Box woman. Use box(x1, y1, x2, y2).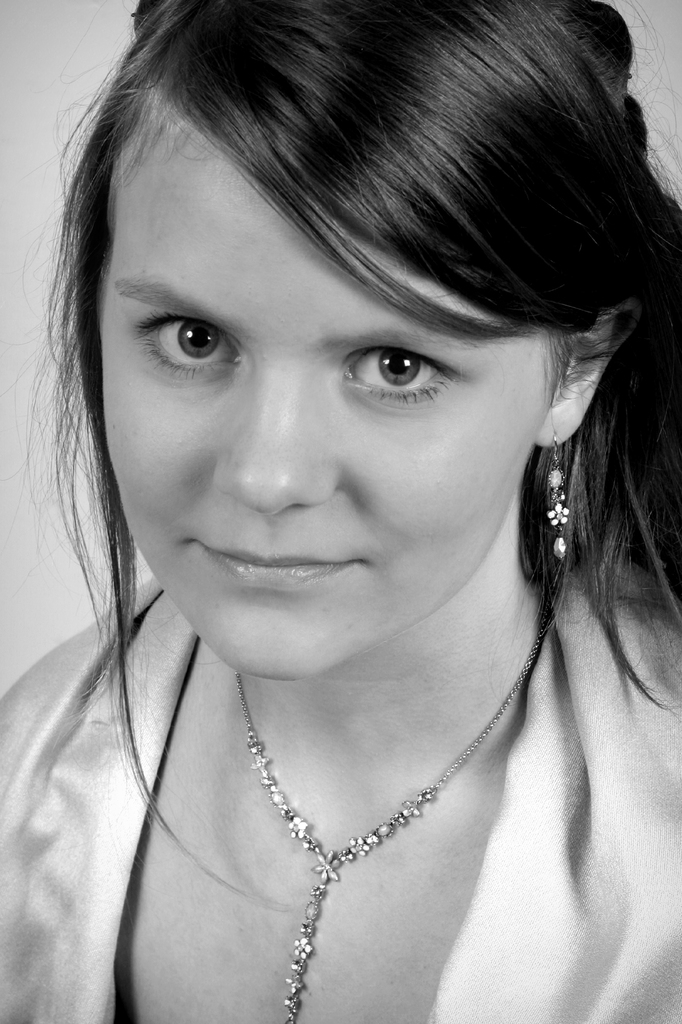
box(0, 0, 667, 1023).
